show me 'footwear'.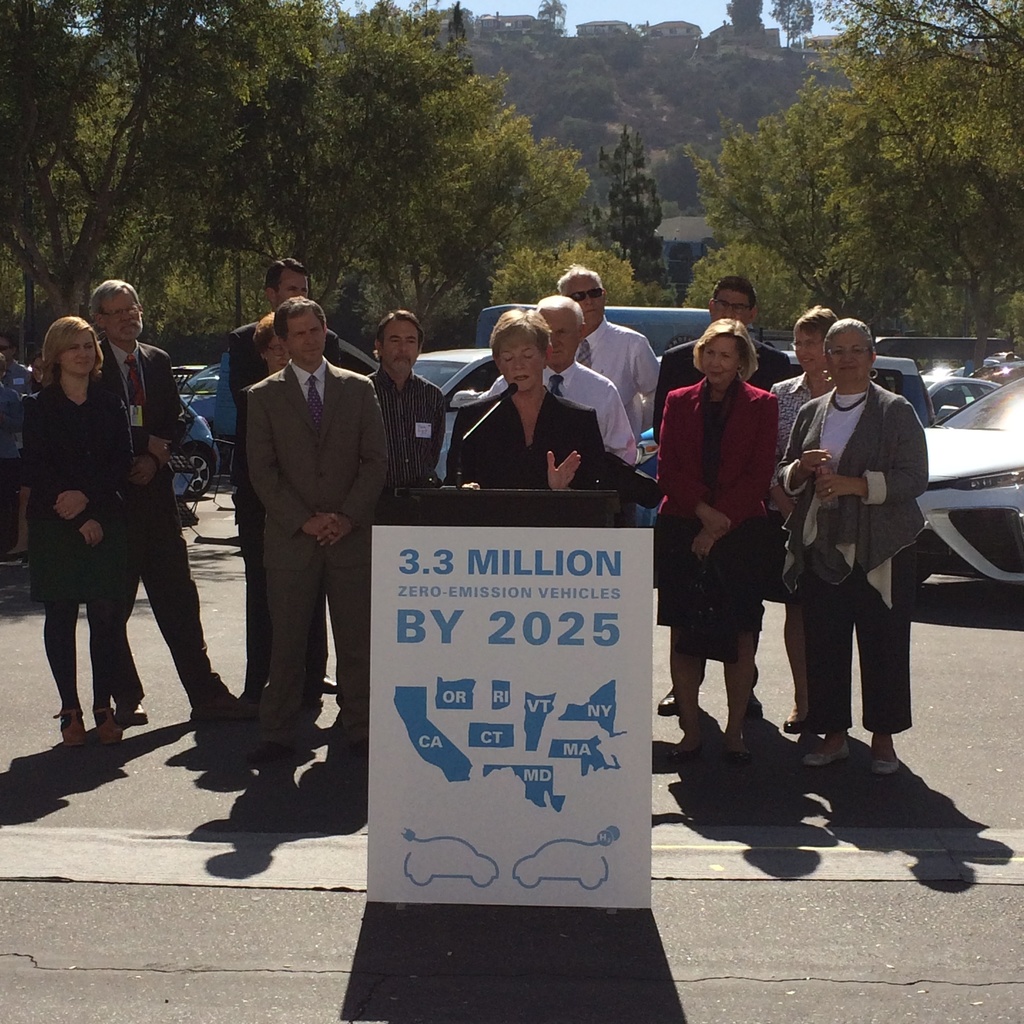
'footwear' is here: rect(321, 669, 341, 694).
